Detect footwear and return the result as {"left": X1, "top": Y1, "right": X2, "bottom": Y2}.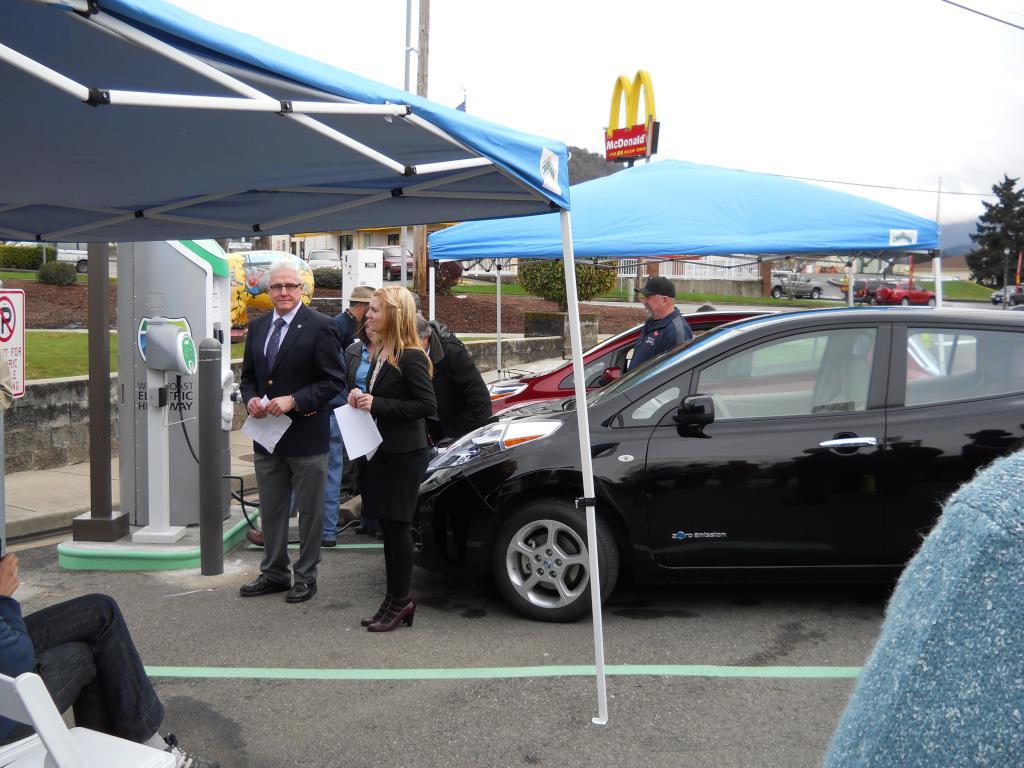
{"left": 321, "top": 542, "right": 337, "bottom": 550}.
